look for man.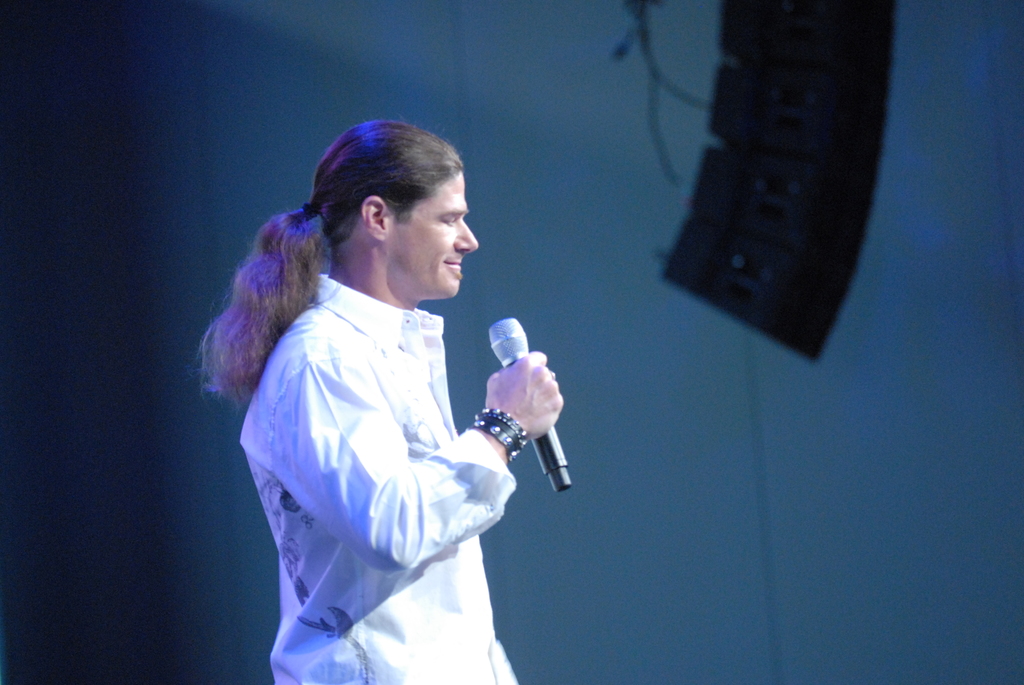
Found: (x1=196, y1=122, x2=576, y2=681).
